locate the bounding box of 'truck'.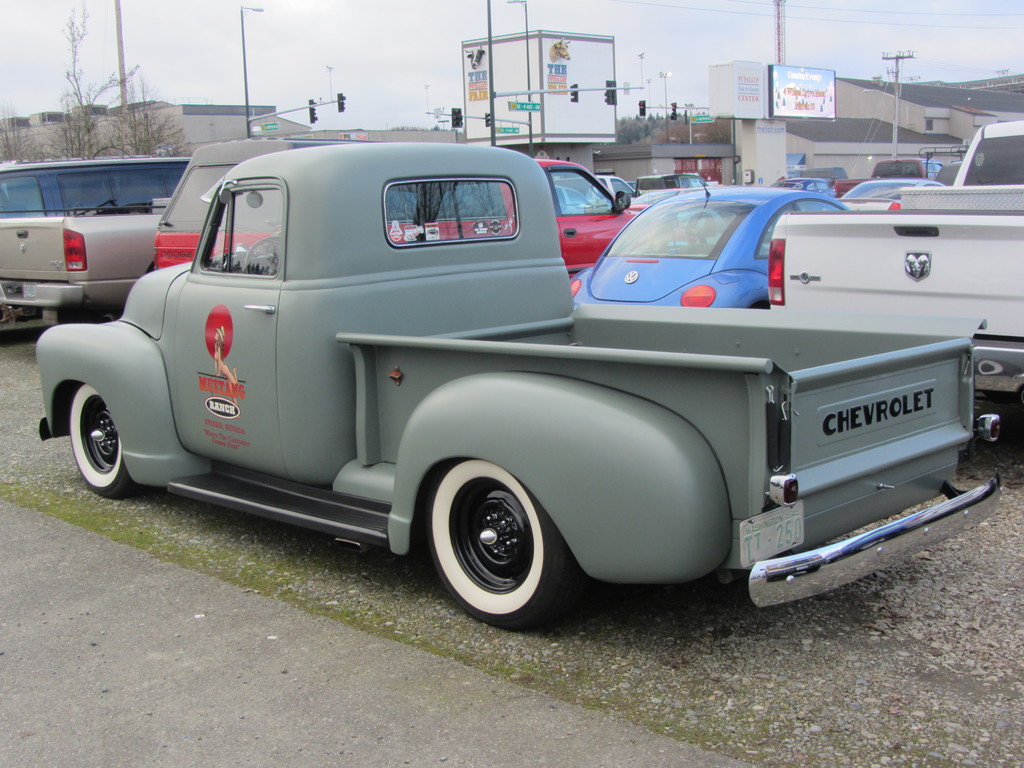
Bounding box: <bbox>769, 116, 1023, 447</bbox>.
